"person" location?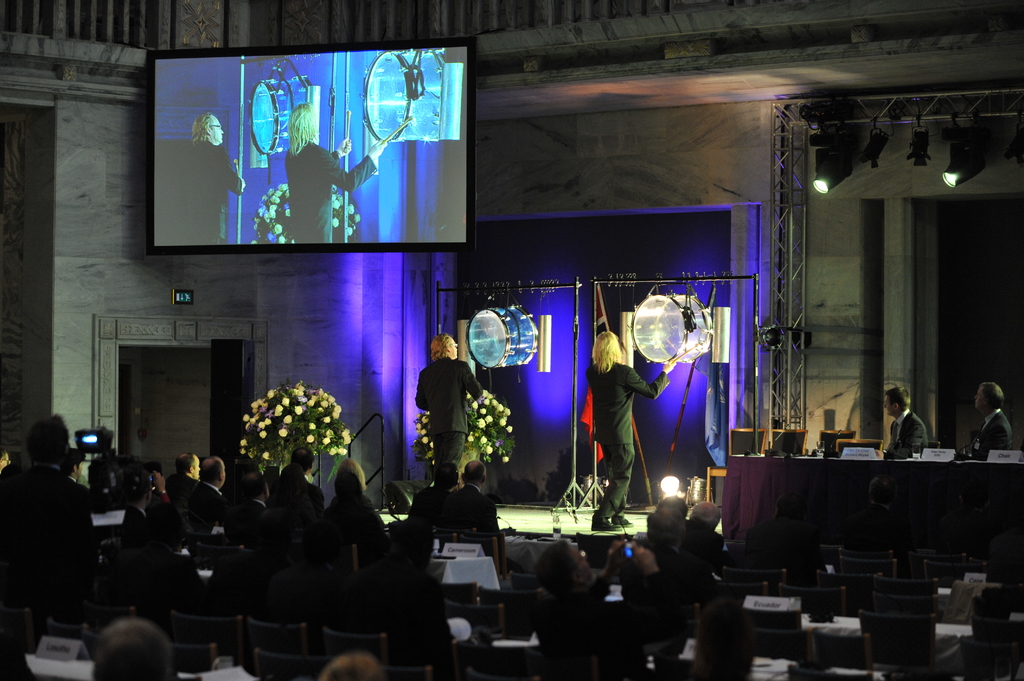
[left=397, top=458, right=458, bottom=516]
